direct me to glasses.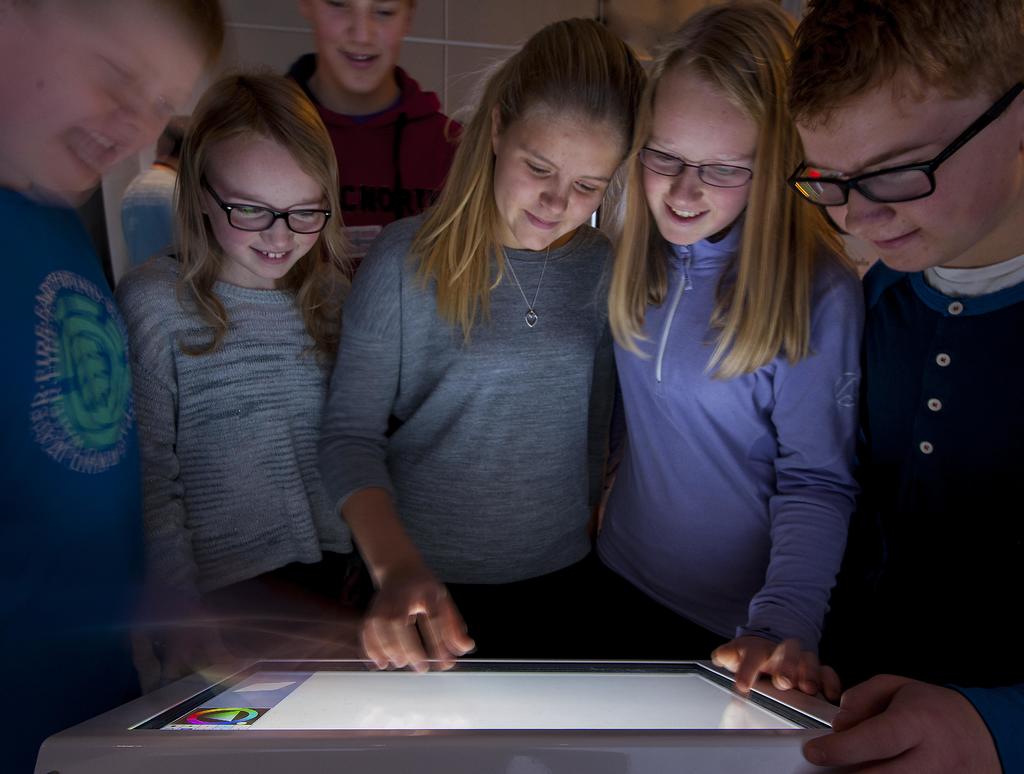
Direction: detection(638, 147, 754, 191).
